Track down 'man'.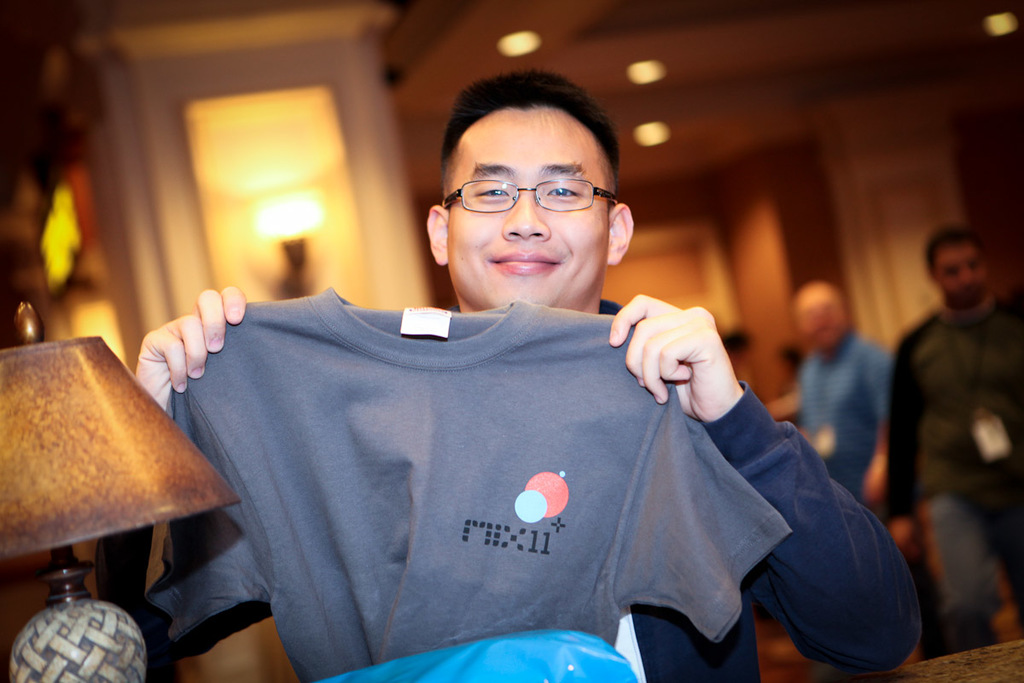
Tracked to (893,228,1023,633).
